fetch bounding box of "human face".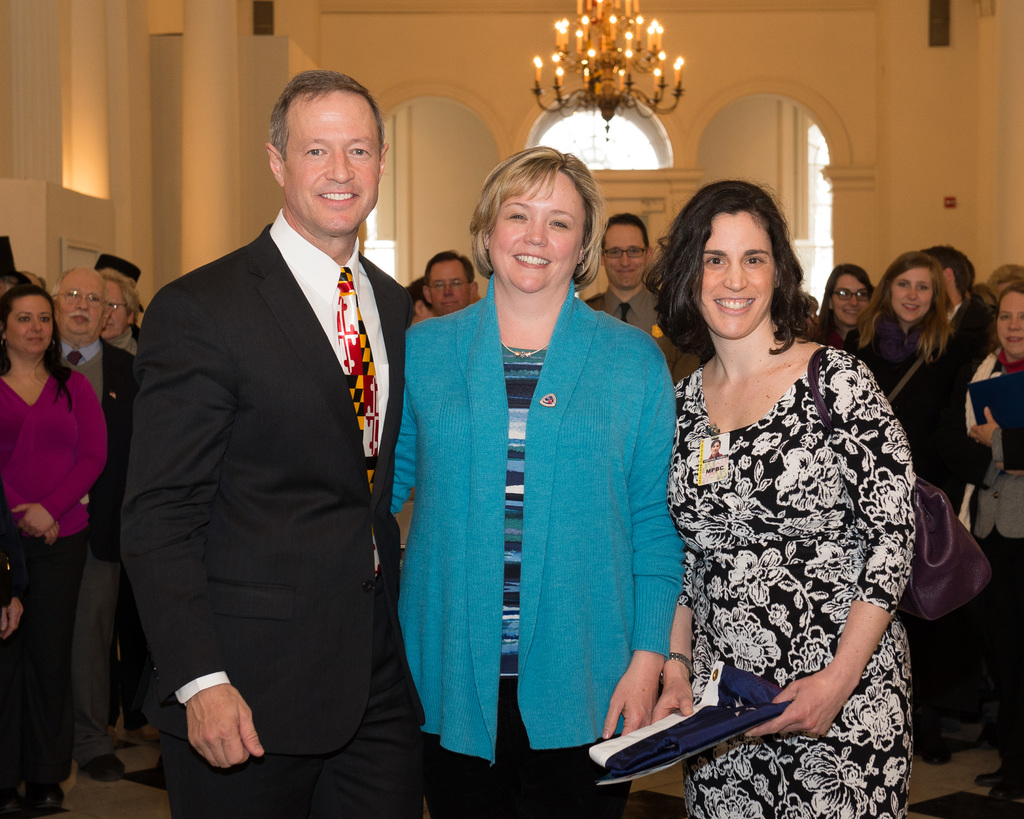
Bbox: rect(895, 266, 936, 322).
